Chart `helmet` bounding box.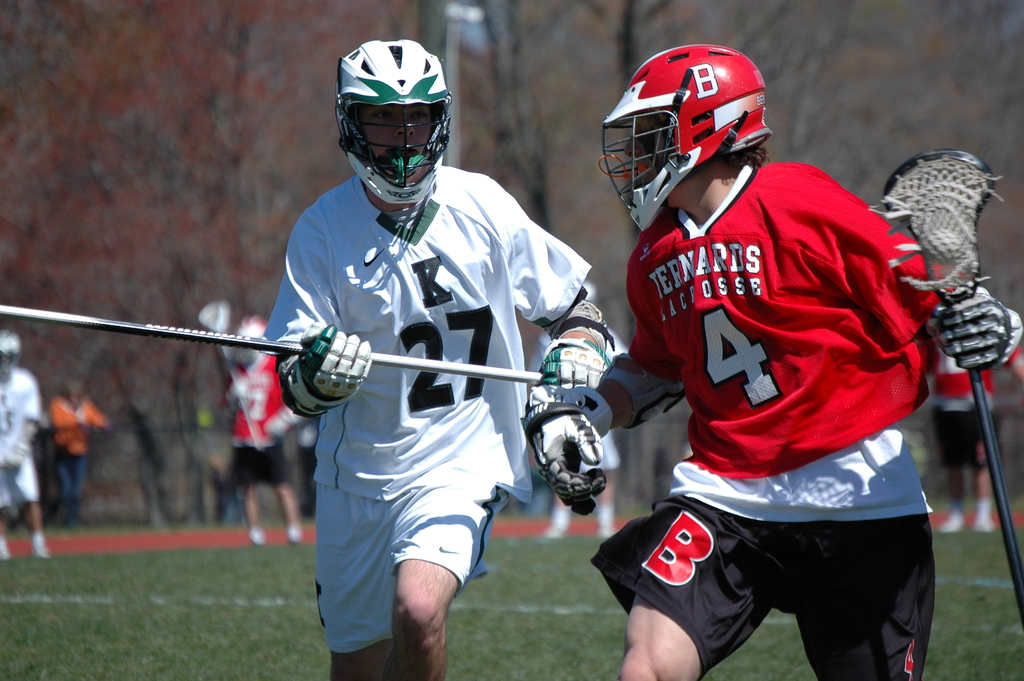
Charted: <region>0, 330, 20, 375</region>.
